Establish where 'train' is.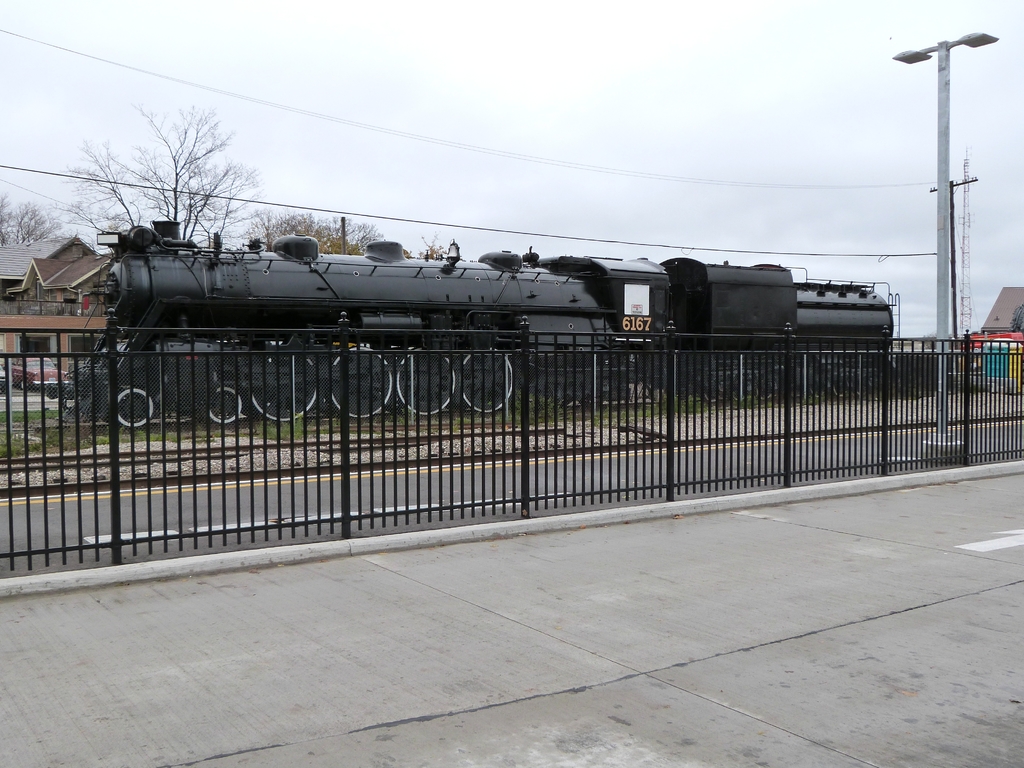
Established at {"left": 40, "top": 221, "right": 899, "bottom": 431}.
